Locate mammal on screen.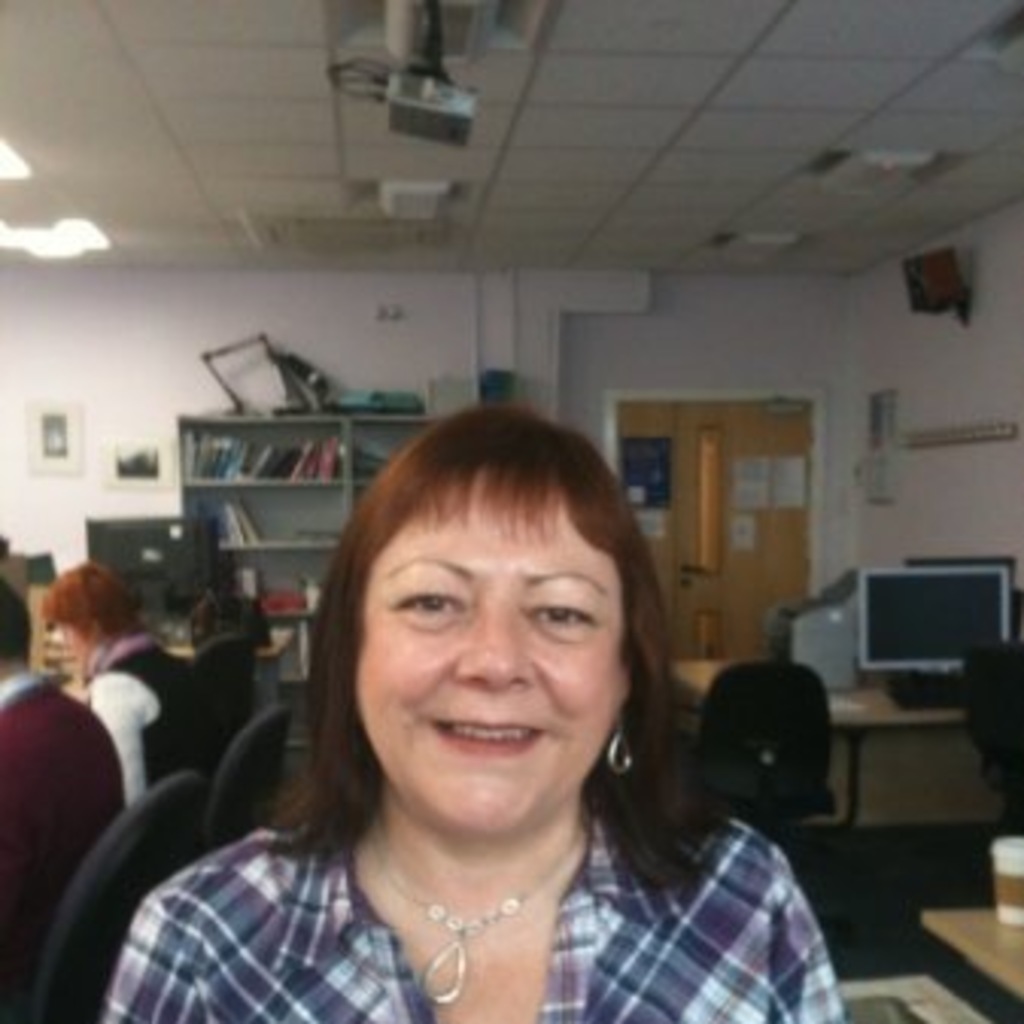
On screen at {"x1": 128, "y1": 328, "x2": 787, "y2": 1018}.
